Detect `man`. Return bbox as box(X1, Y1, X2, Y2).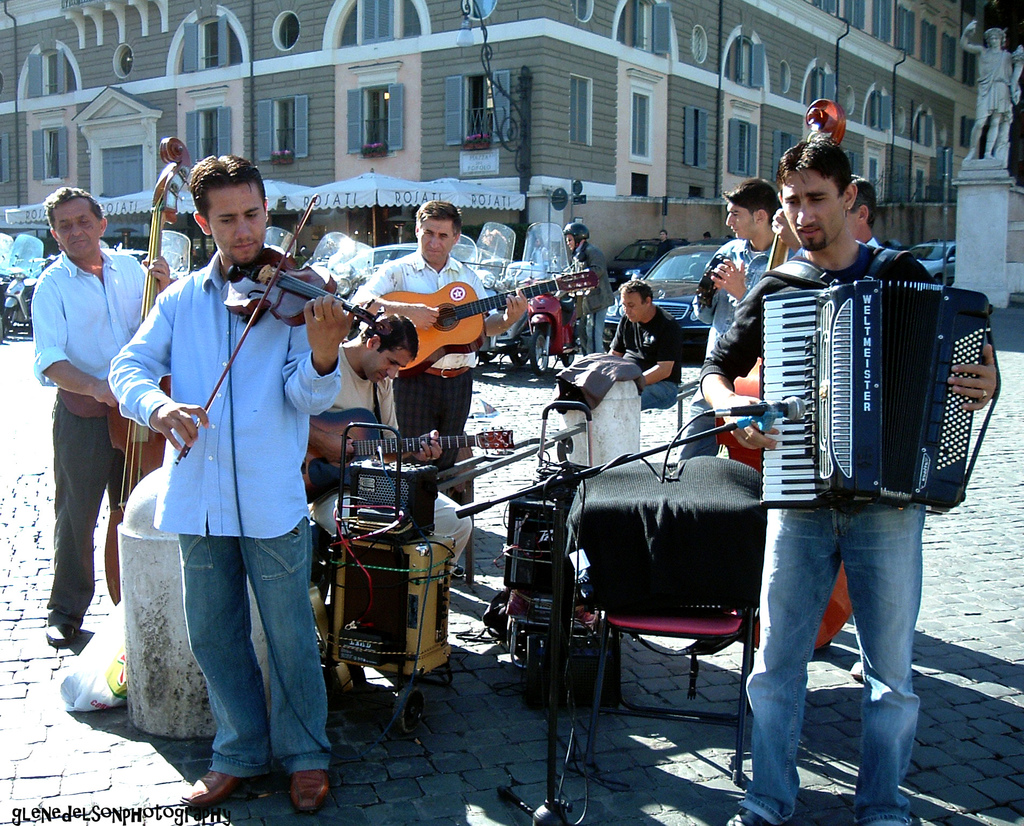
box(676, 175, 797, 461).
